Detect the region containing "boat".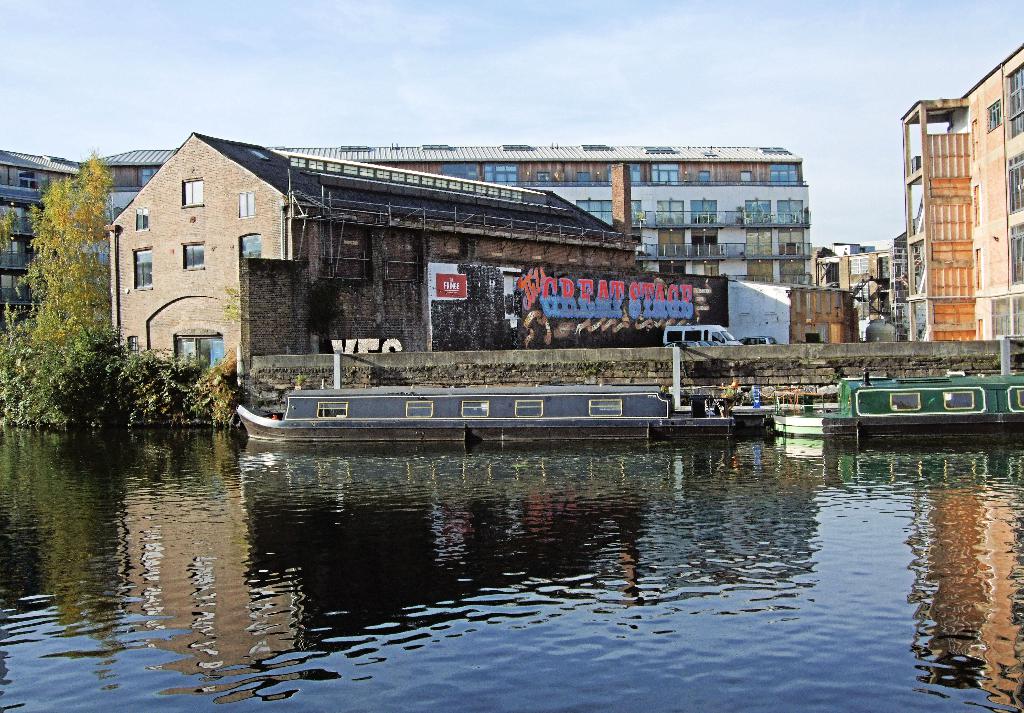
detection(232, 378, 740, 444).
